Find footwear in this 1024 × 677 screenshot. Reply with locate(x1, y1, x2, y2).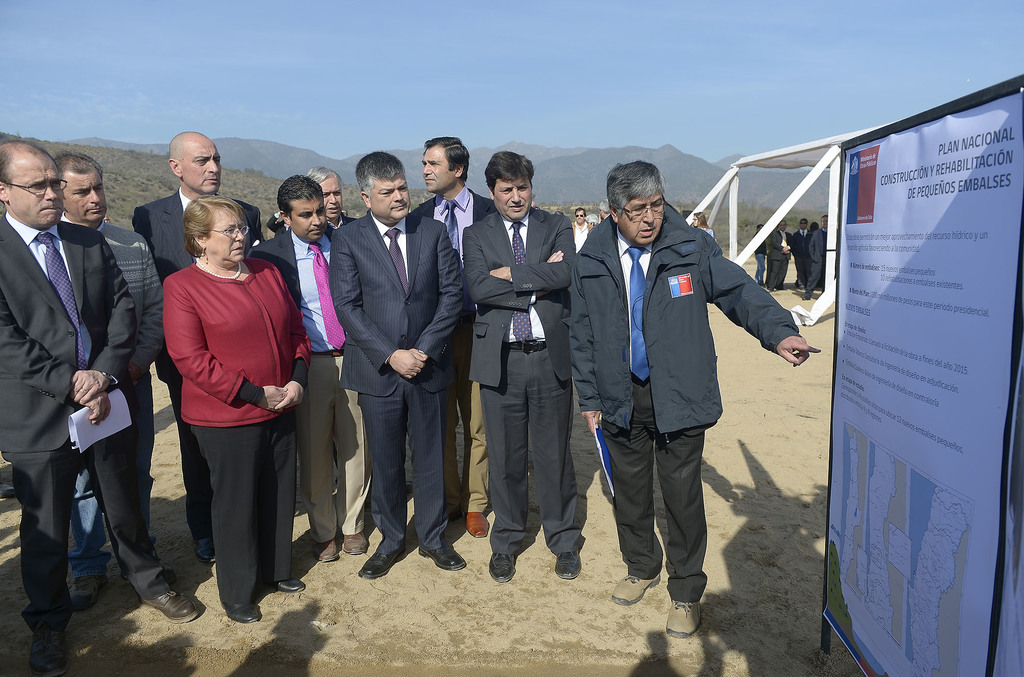
locate(767, 287, 777, 290).
